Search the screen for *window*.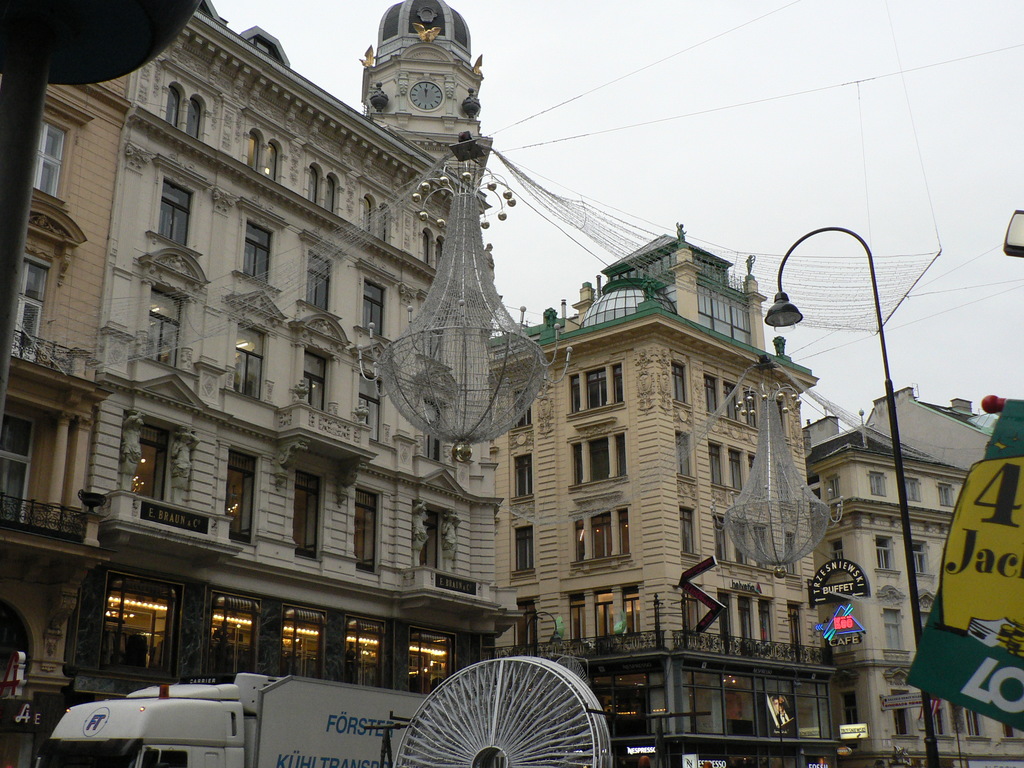
Found at 358:278:396:342.
